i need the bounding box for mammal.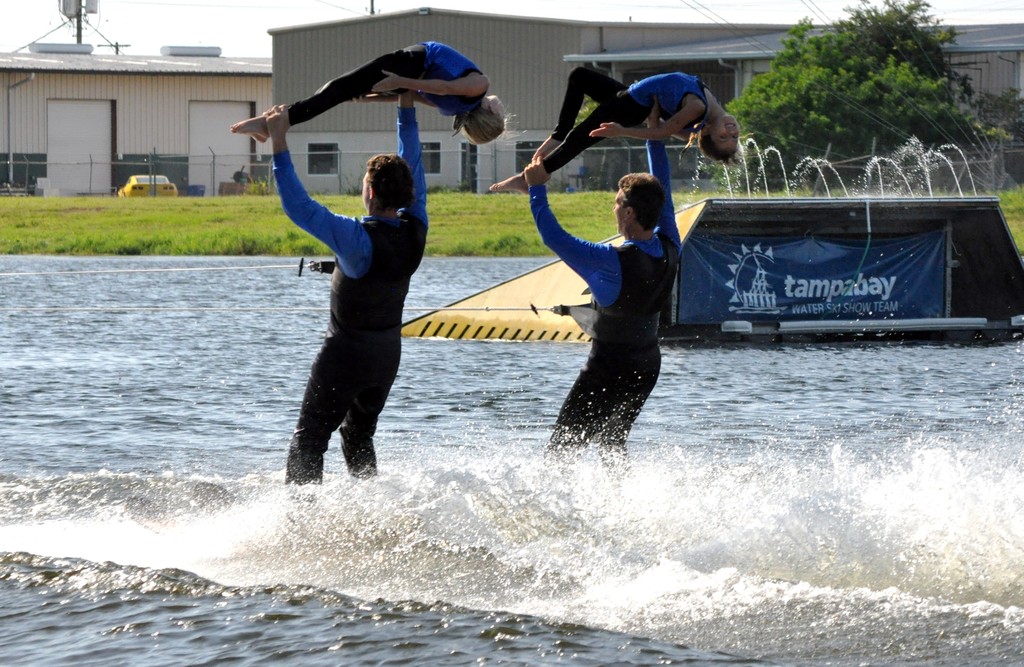
Here it is: detection(246, 88, 444, 469).
